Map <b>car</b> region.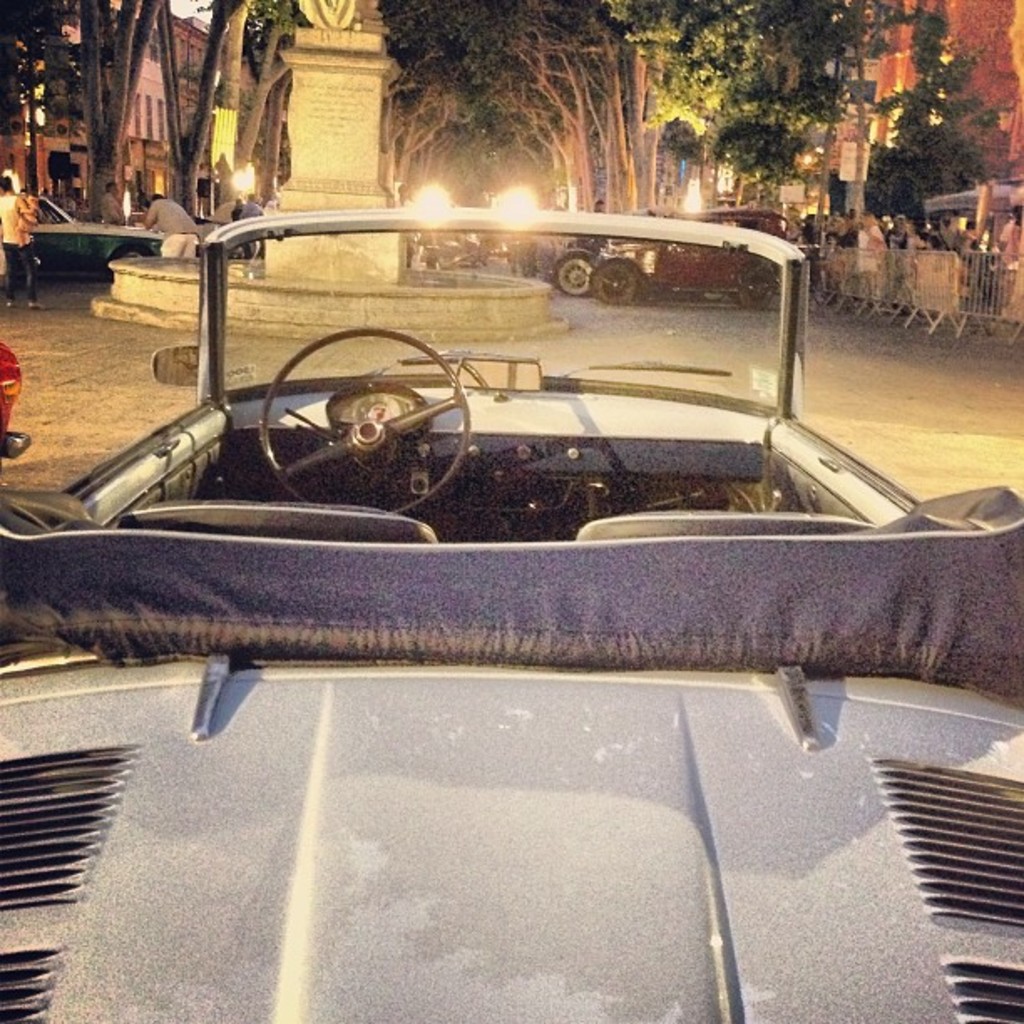
Mapped to l=554, t=233, r=629, b=300.
